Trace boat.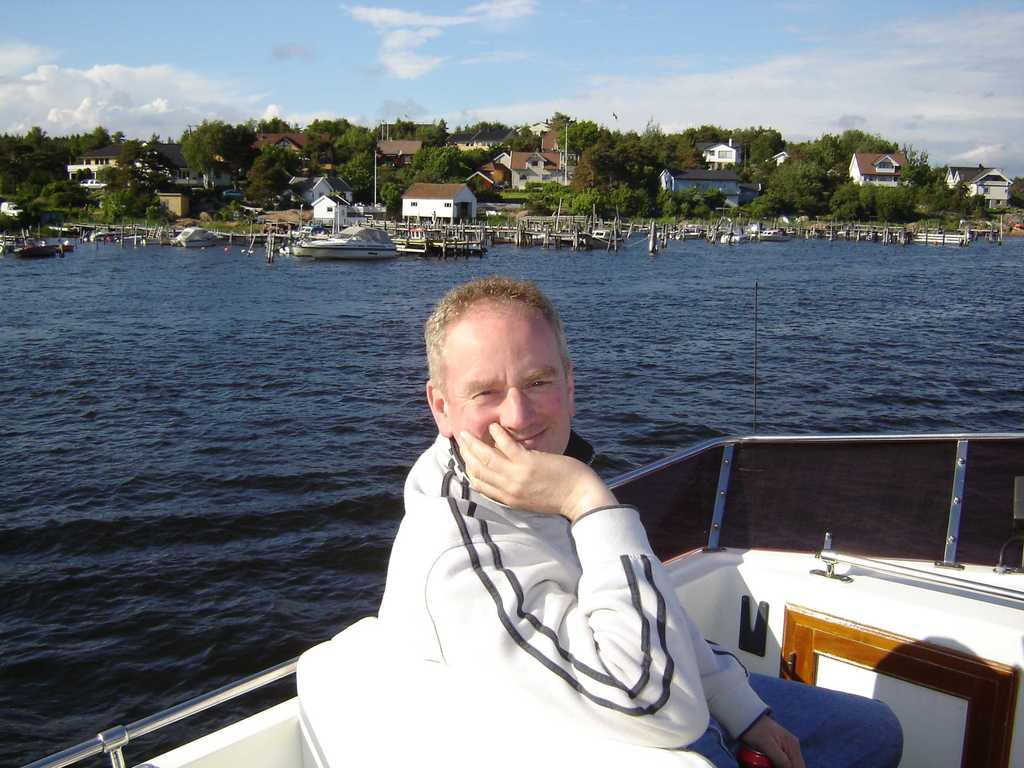
Traced to 753 230 799 240.
